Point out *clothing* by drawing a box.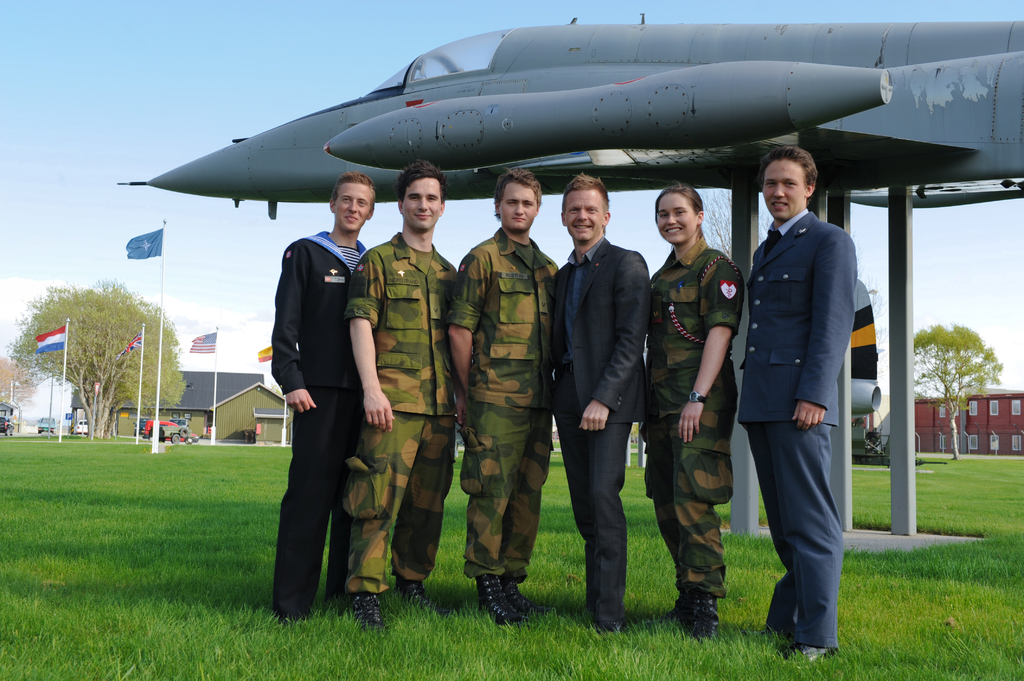
<box>271,222,376,617</box>.
